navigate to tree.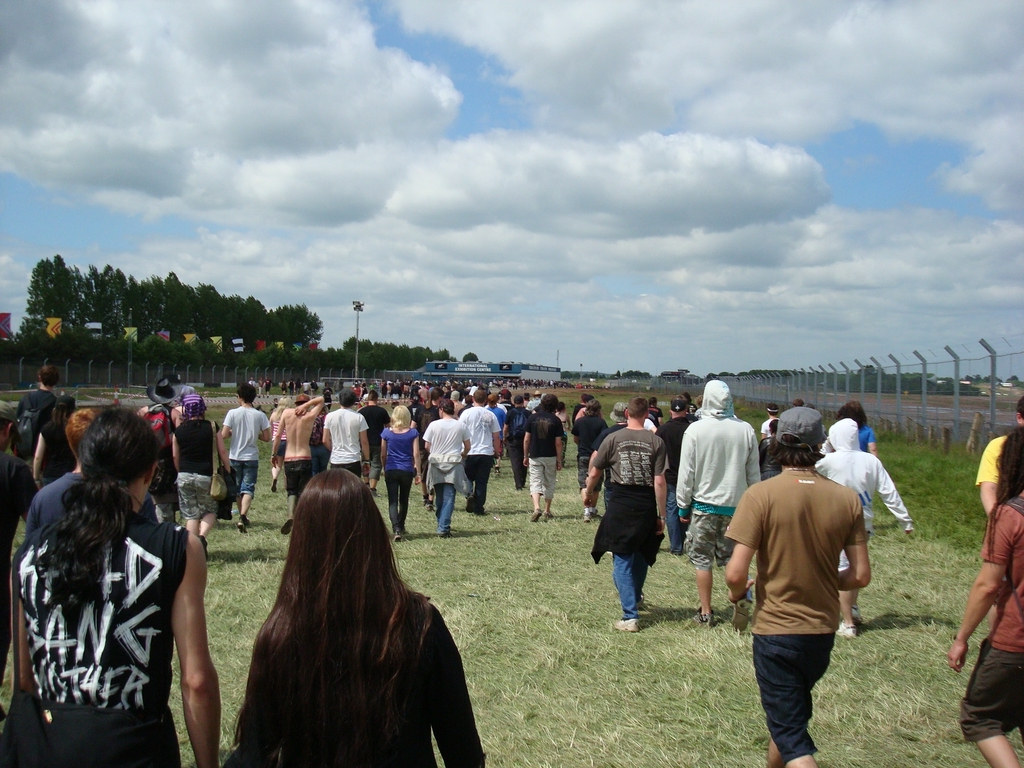
Navigation target: x1=52 y1=252 x2=76 y2=351.
